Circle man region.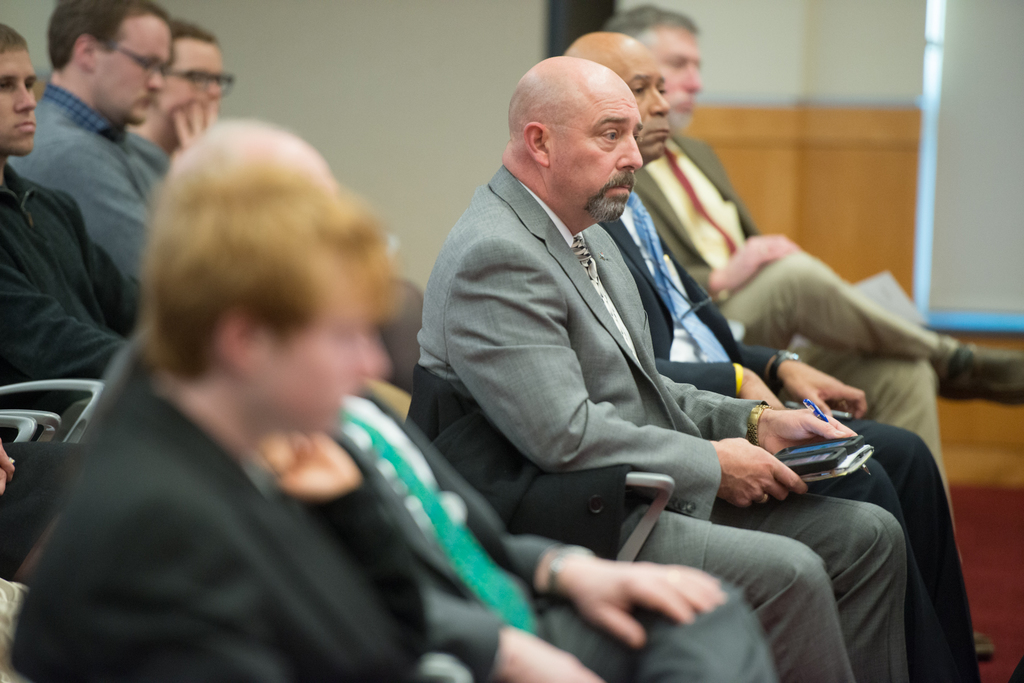
Region: [x1=556, y1=31, x2=982, y2=682].
